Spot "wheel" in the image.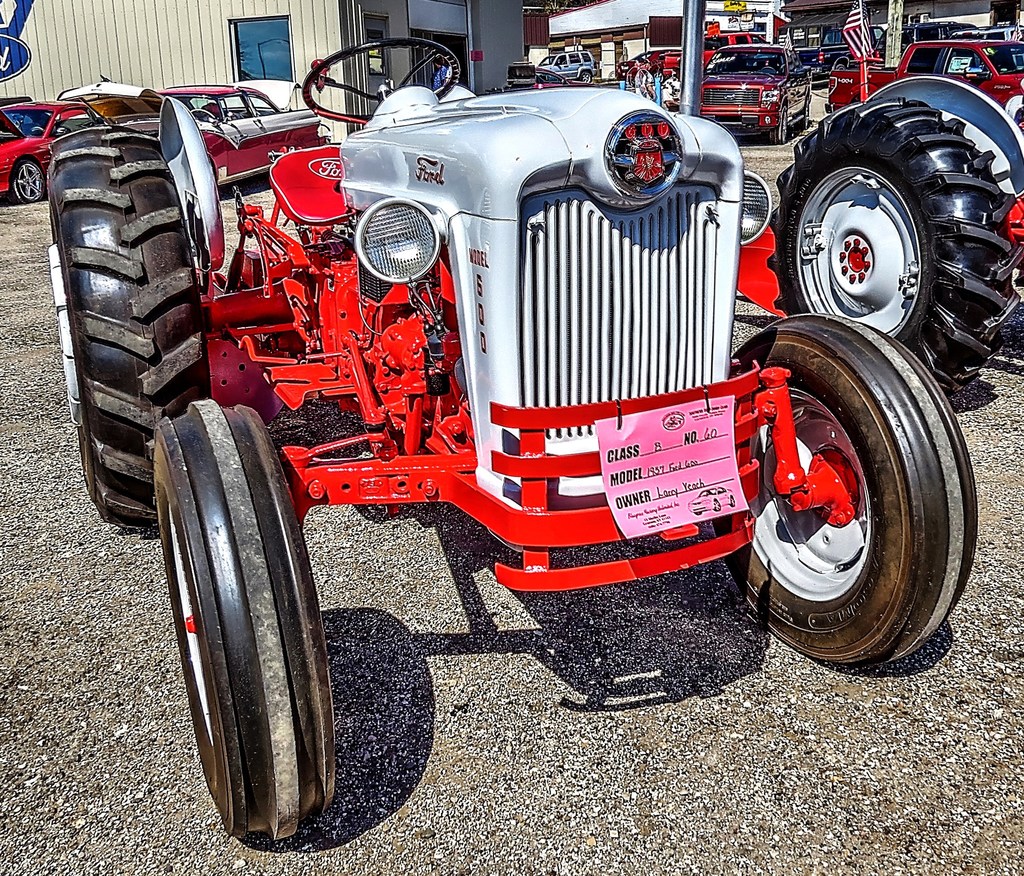
"wheel" found at [14,154,49,203].
